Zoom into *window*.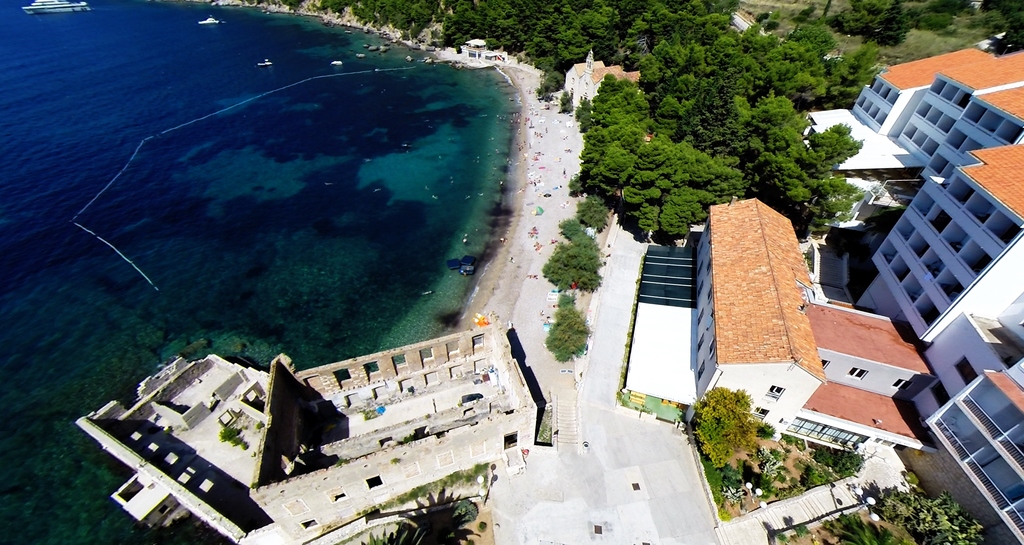
Zoom target: select_region(707, 335, 715, 358).
